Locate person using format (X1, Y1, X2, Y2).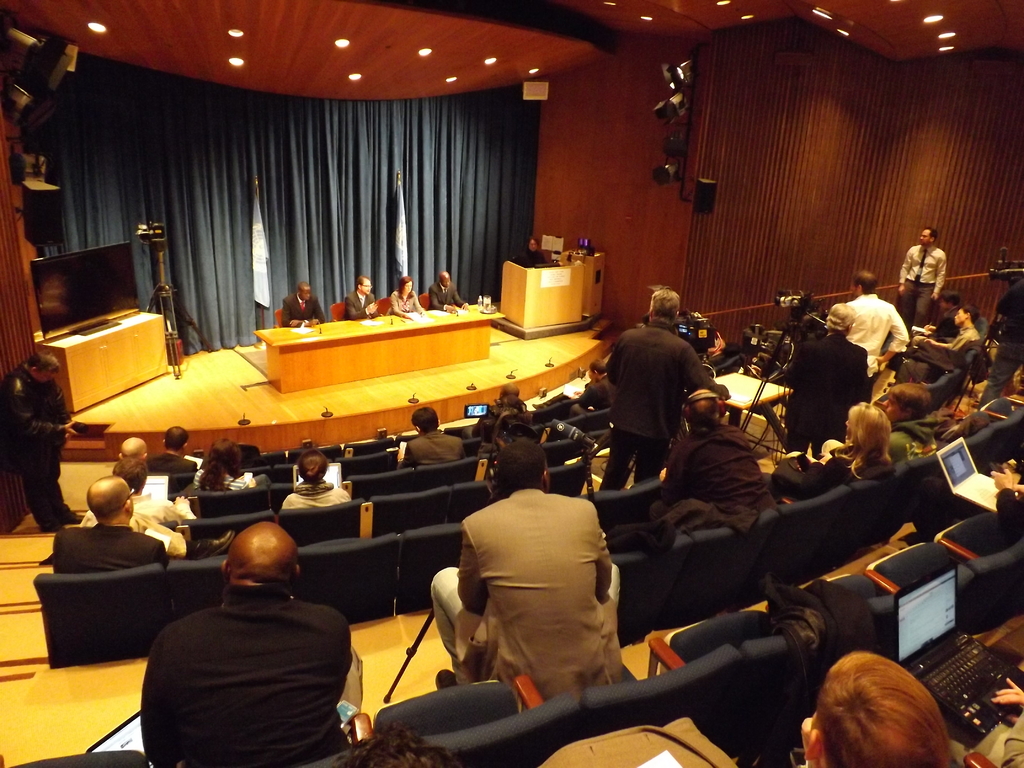
(951, 679, 1023, 767).
